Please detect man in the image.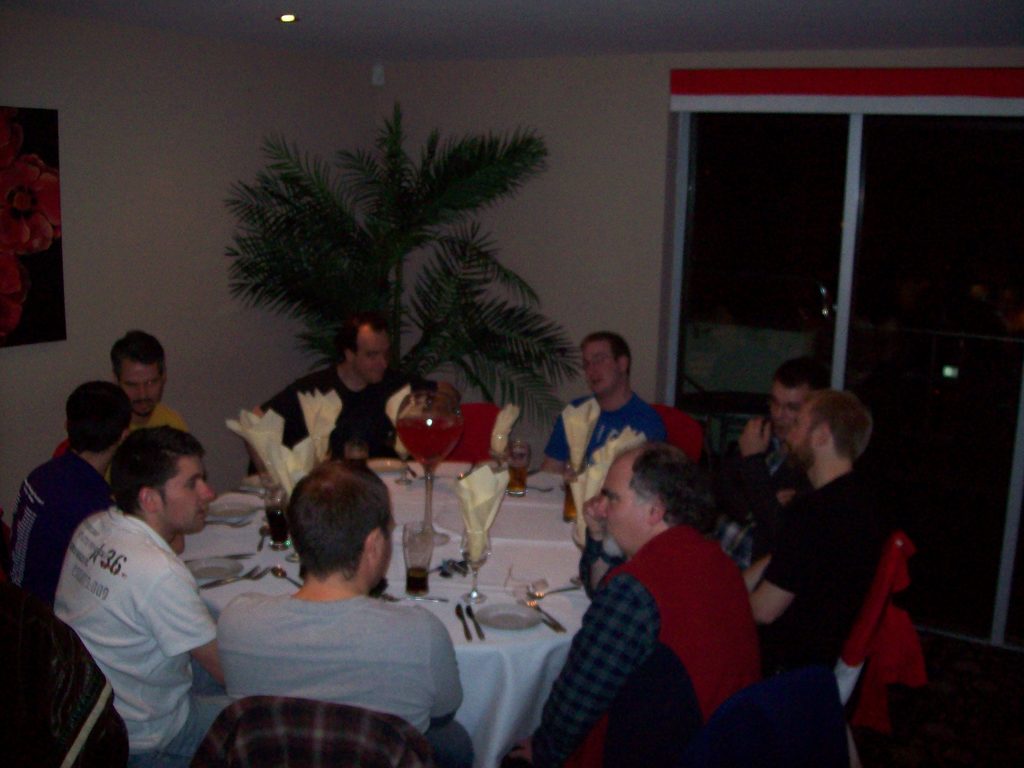
x1=109 y1=325 x2=186 y2=431.
